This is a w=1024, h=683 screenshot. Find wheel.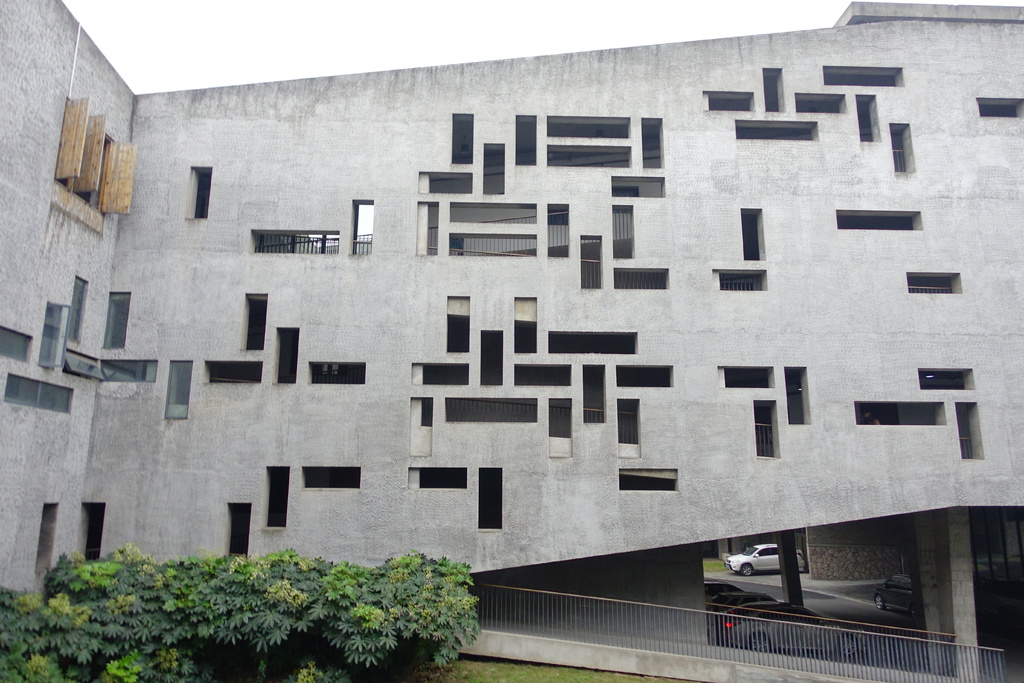
Bounding box: bbox=[875, 596, 881, 609].
